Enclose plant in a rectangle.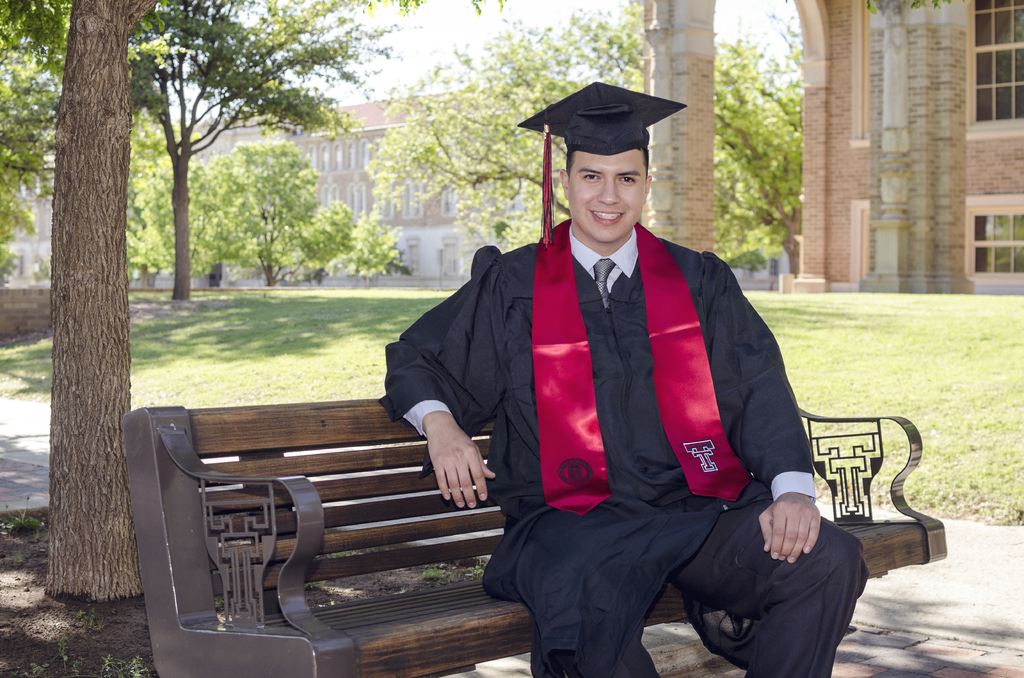
BBox(13, 654, 47, 677).
